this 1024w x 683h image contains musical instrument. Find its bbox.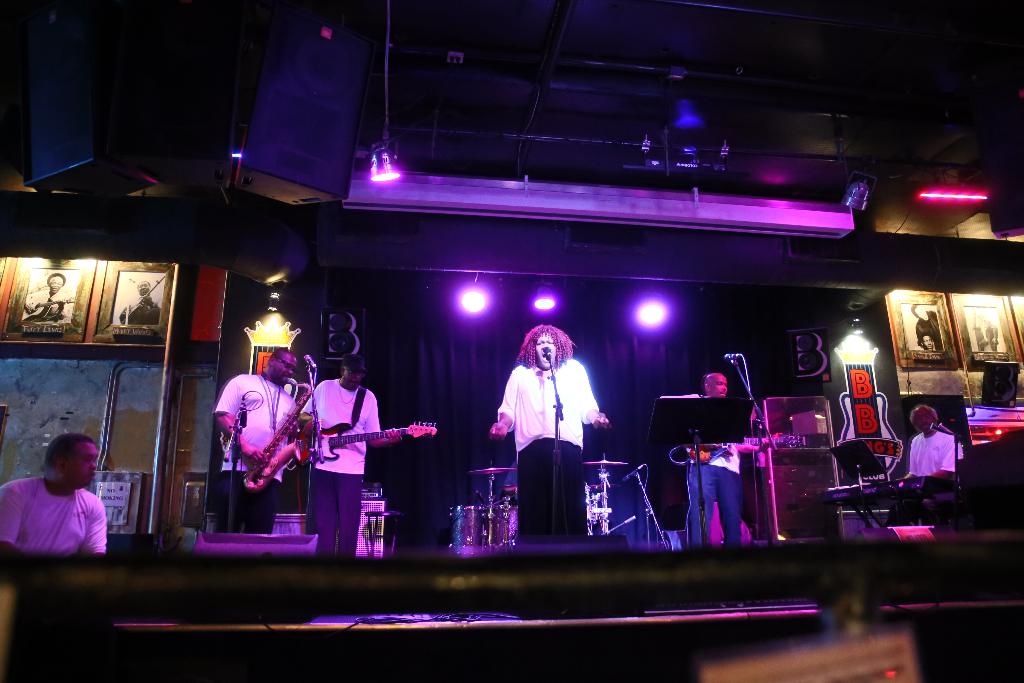
box(15, 292, 72, 319).
